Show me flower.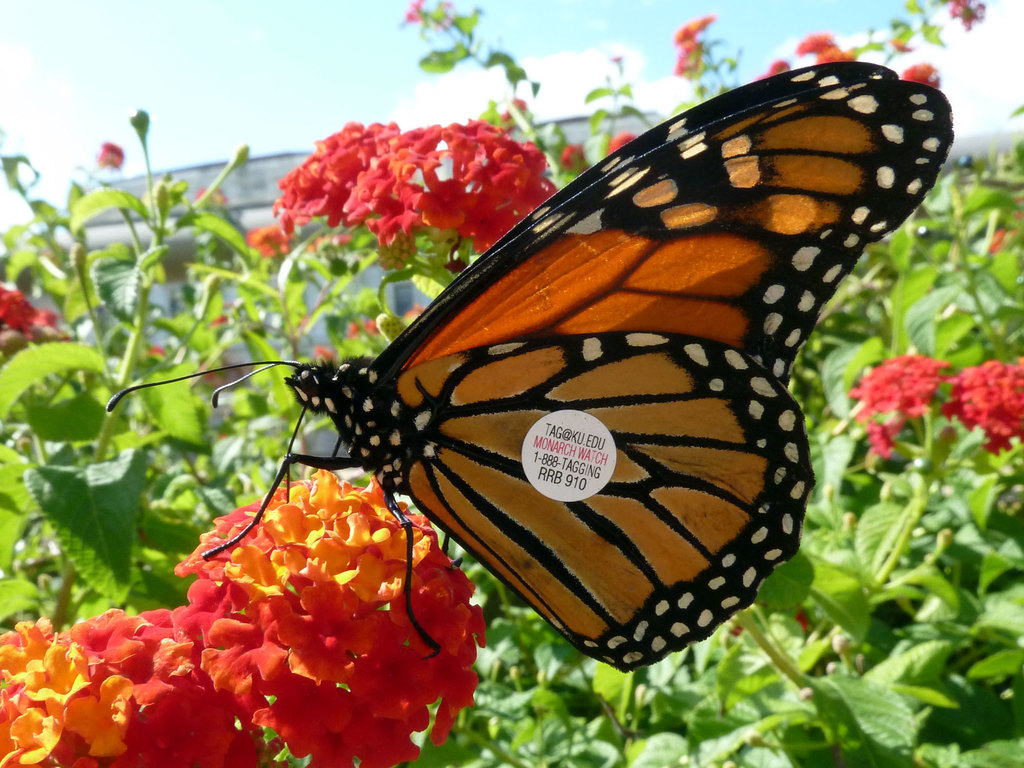
flower is here: {"left": 606, "top": 131, "right": 634, "bottom": 152}.
